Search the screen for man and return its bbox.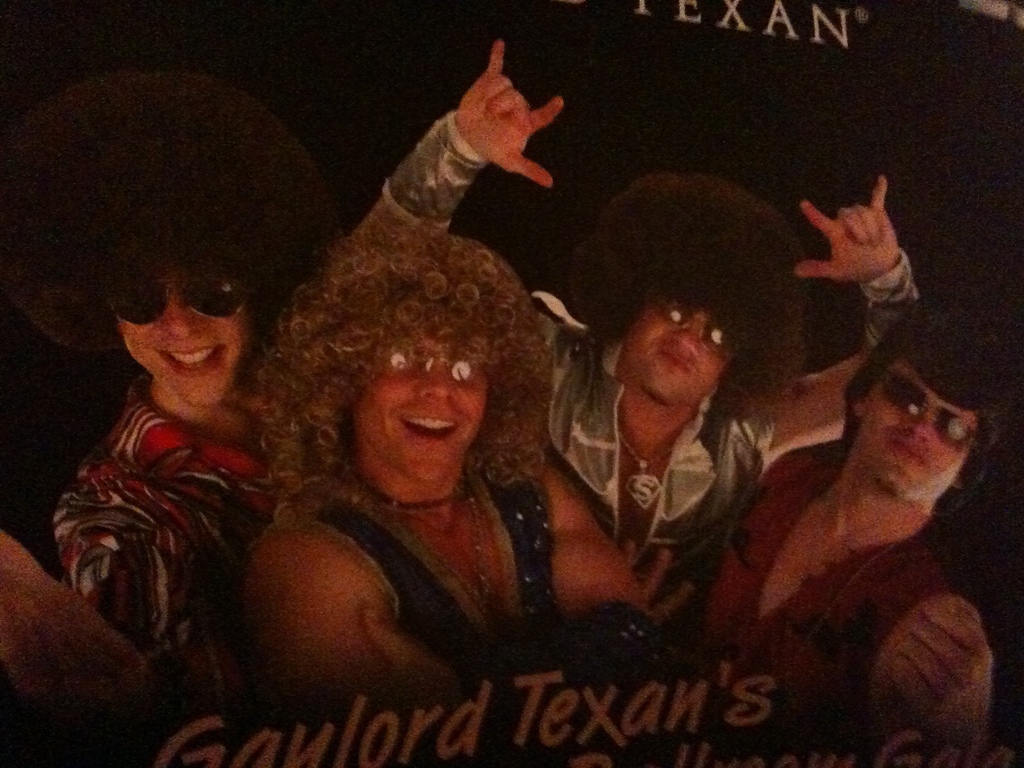
Found: <region>323, 40, 915, 628</region>.
